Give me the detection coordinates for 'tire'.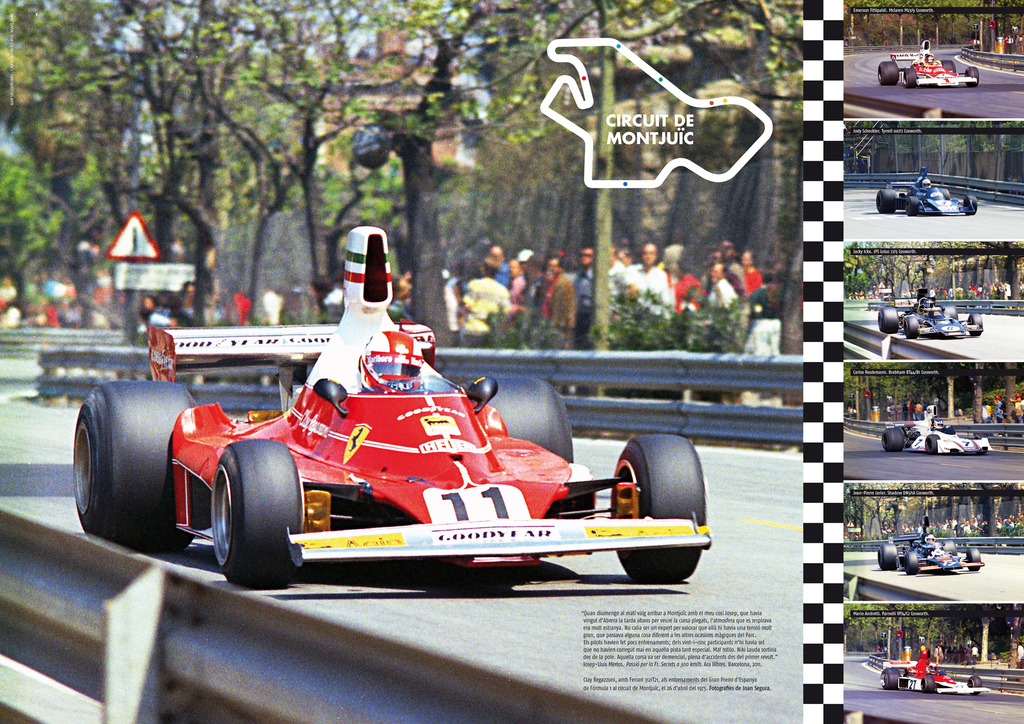
469 373 575 463.
